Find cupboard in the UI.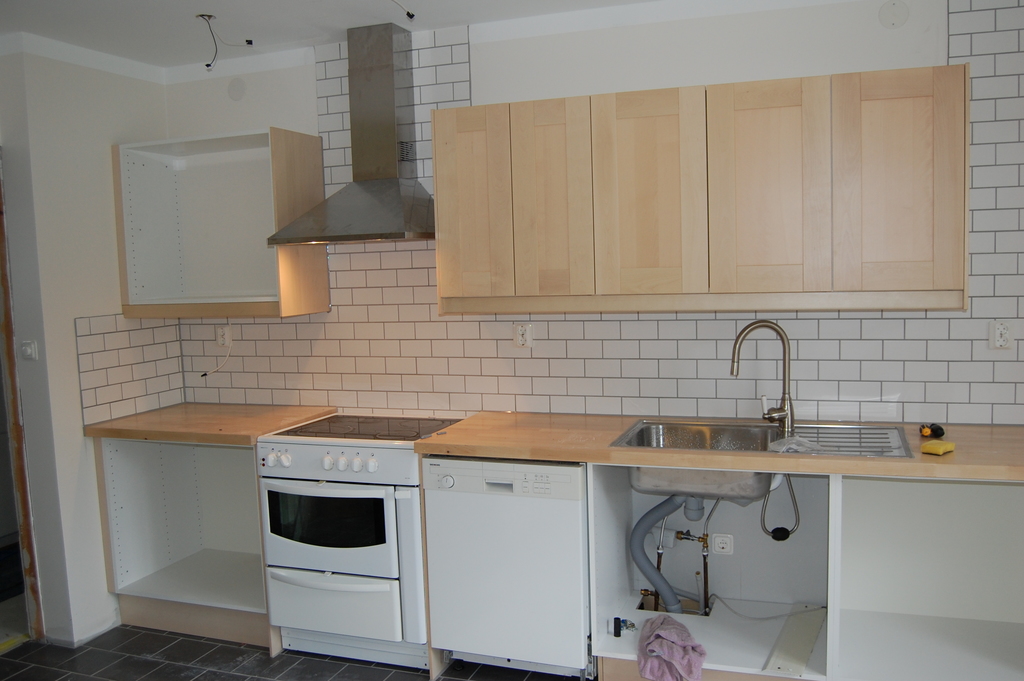
UI element at box(426, 63, 970, 321).
